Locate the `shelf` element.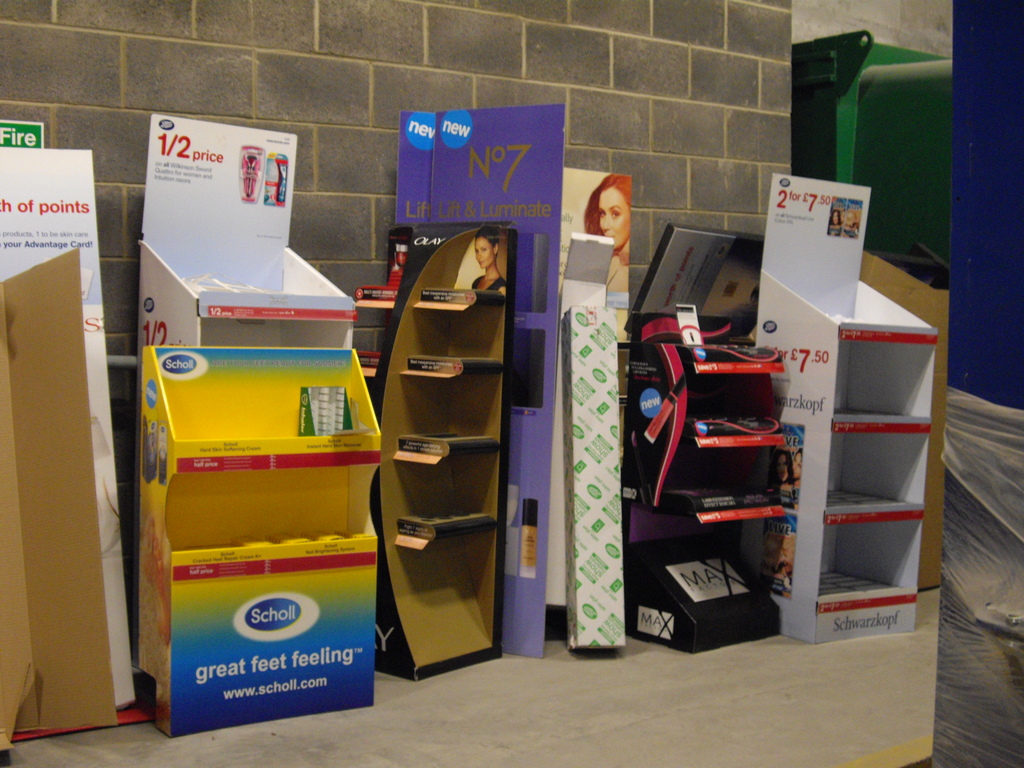
Element bbox: [x1=399, y1=299, x2=514, y2=392].
